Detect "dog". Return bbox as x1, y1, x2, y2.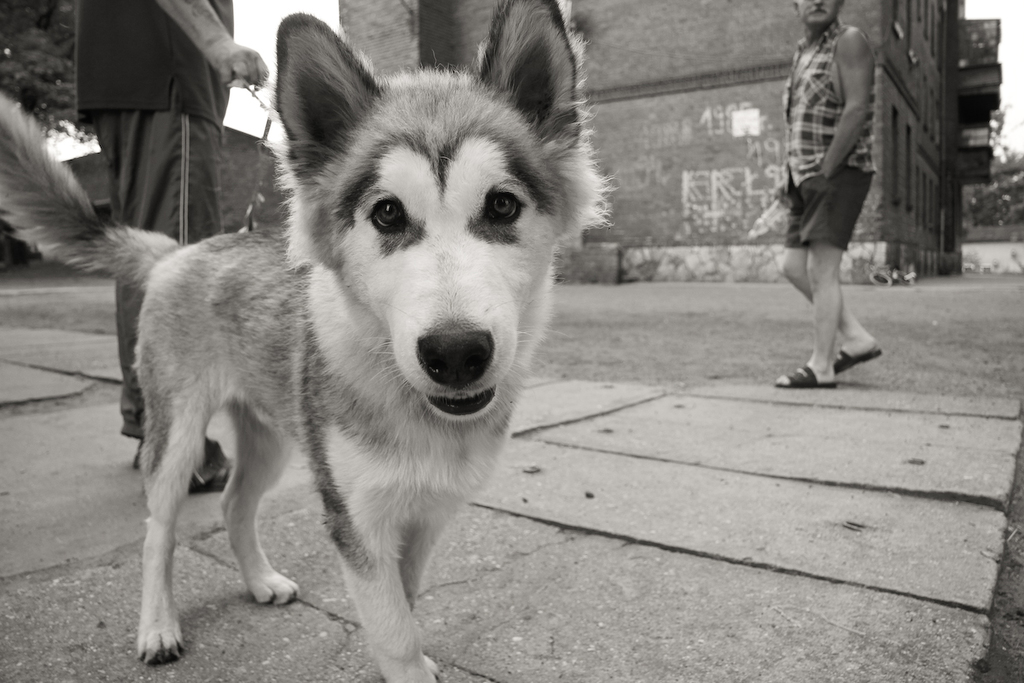
0, 0, 619, 682.
